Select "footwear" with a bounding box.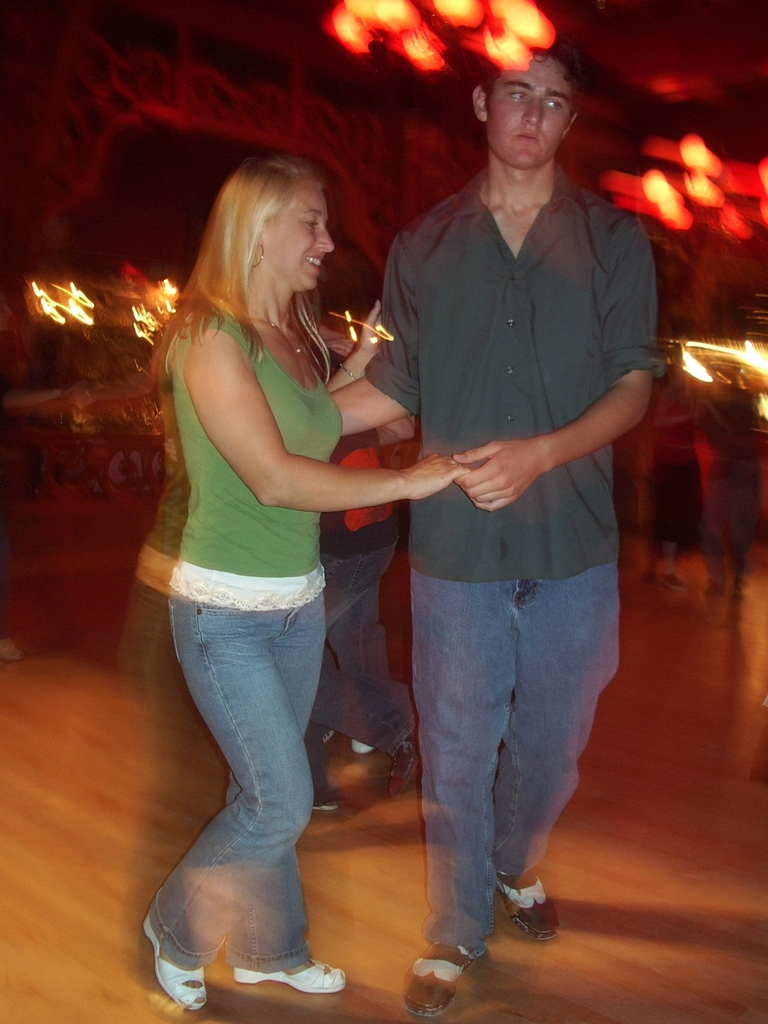
bbox=[353, 740, 373, 756].
